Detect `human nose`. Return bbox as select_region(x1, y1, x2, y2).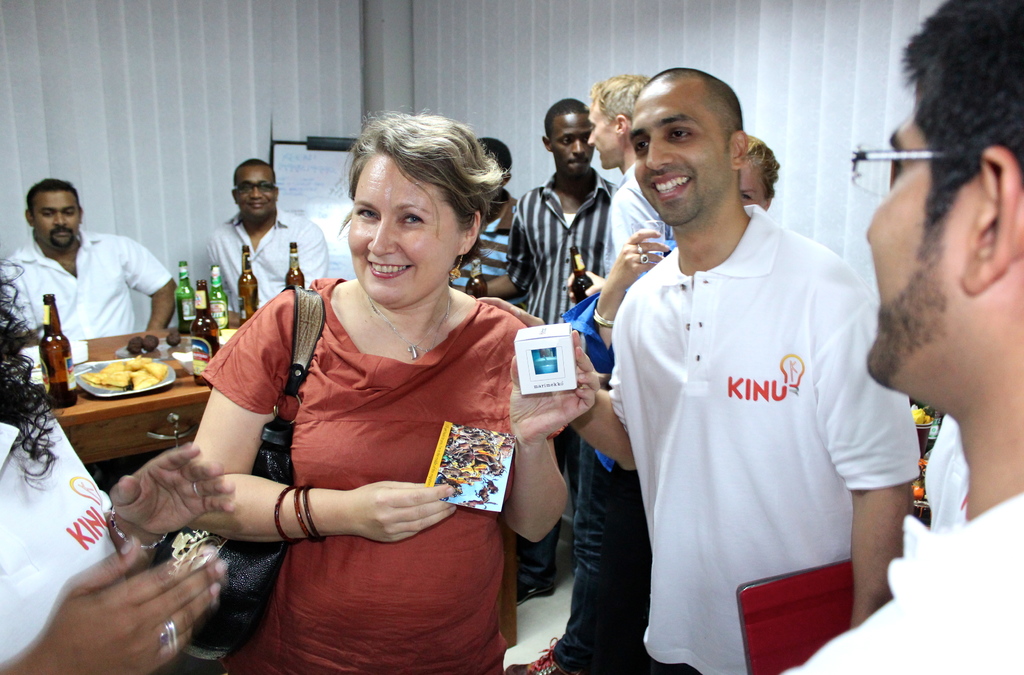
select_region(367, 222, 396, 257).
